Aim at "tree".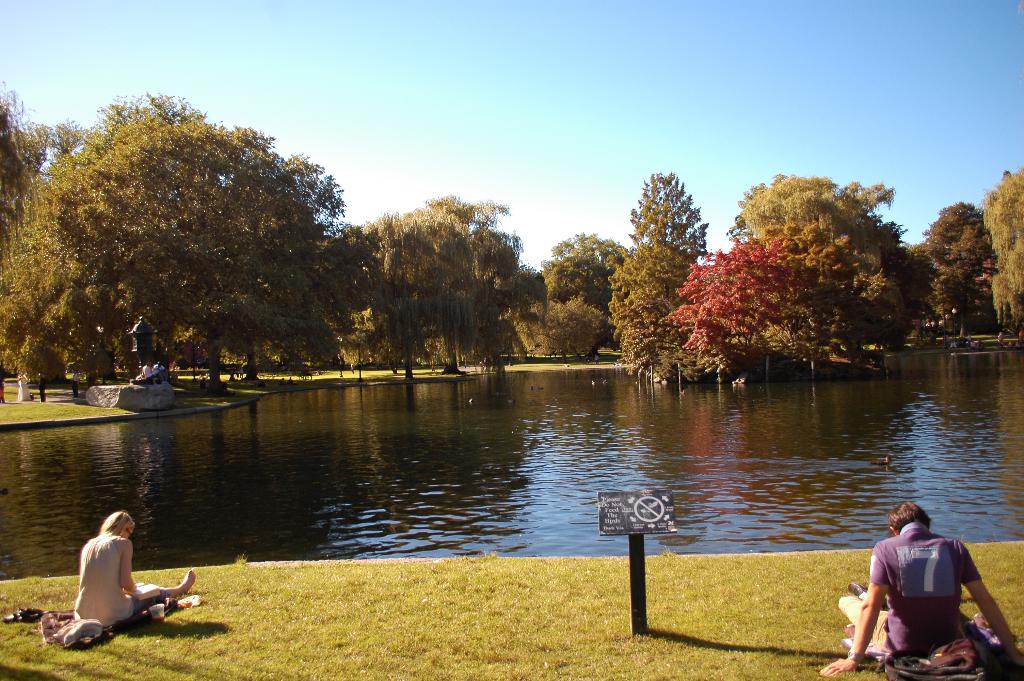
Aimed at [669, 234, 841, 393].
